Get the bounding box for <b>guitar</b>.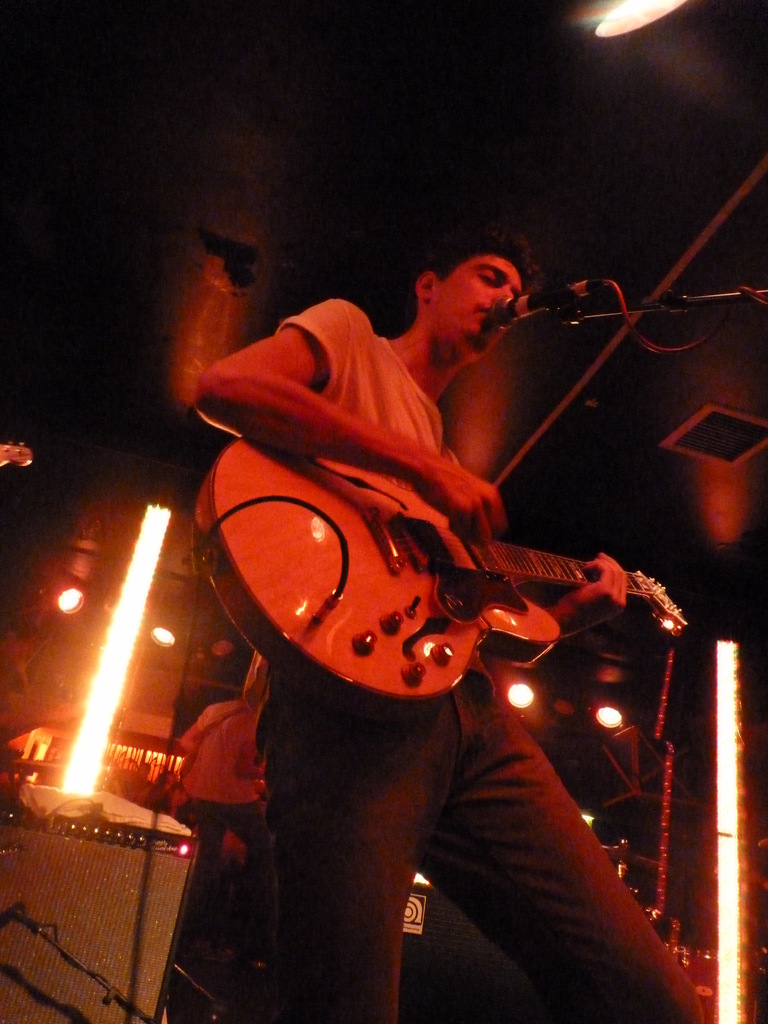
x1=184 y1=409 x2=634 y2=719.
